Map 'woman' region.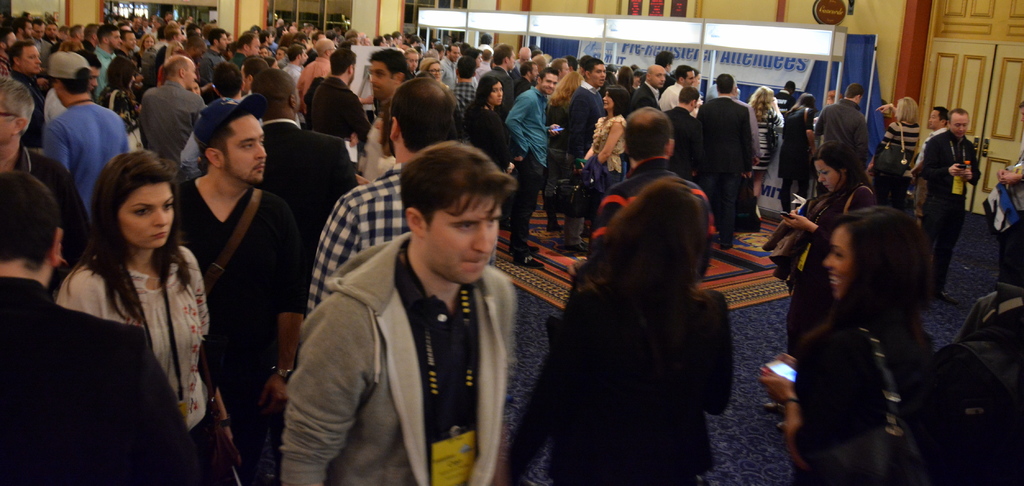
Mapped to 746, 85, 785, 204.
